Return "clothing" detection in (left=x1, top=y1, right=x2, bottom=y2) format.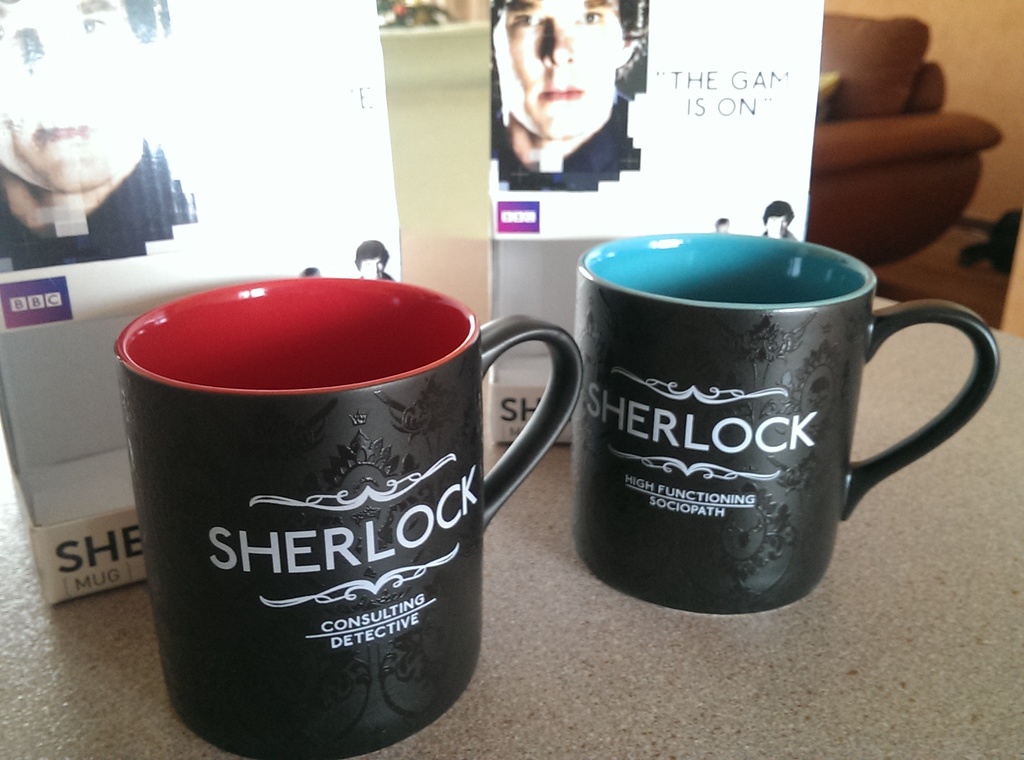
(left=488, top=102, right=640, bottom=190).
